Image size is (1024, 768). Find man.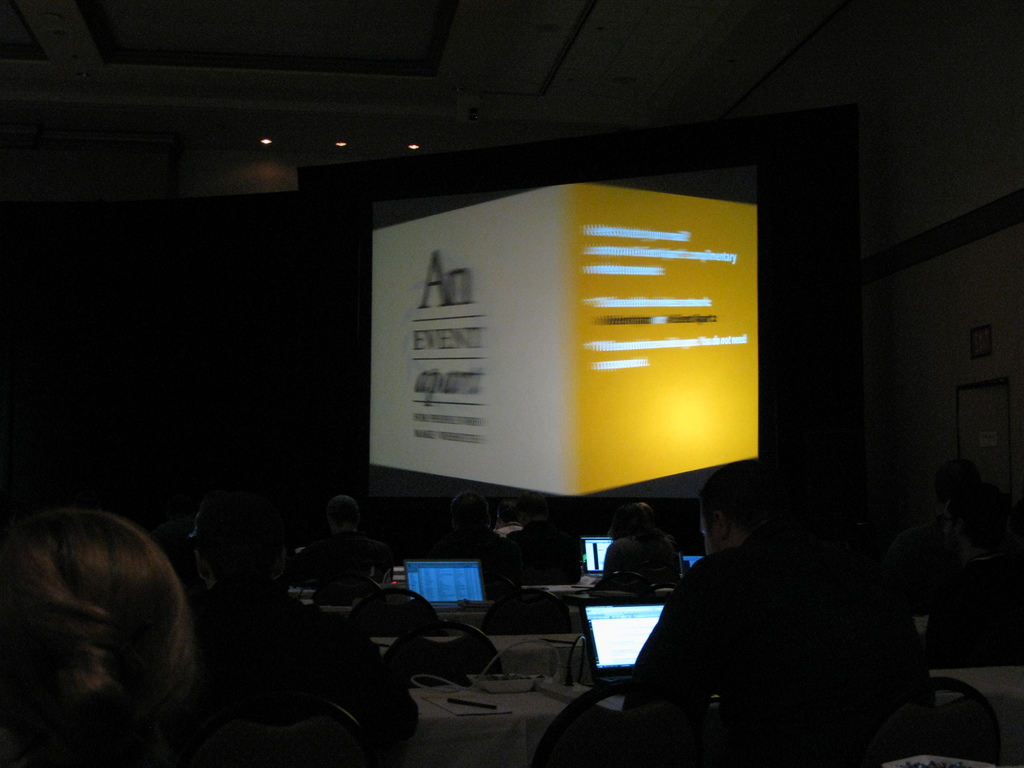
BBox(504, 490, 584, 584).
